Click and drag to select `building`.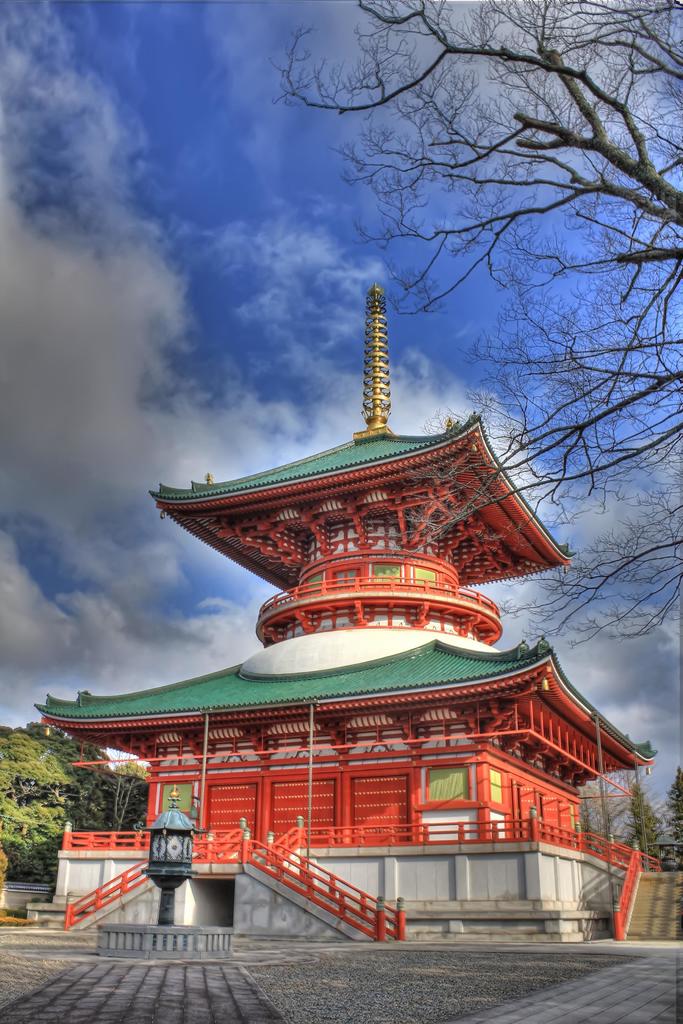
Selection: x1=31, y1=278, x2=655, y2=952.
